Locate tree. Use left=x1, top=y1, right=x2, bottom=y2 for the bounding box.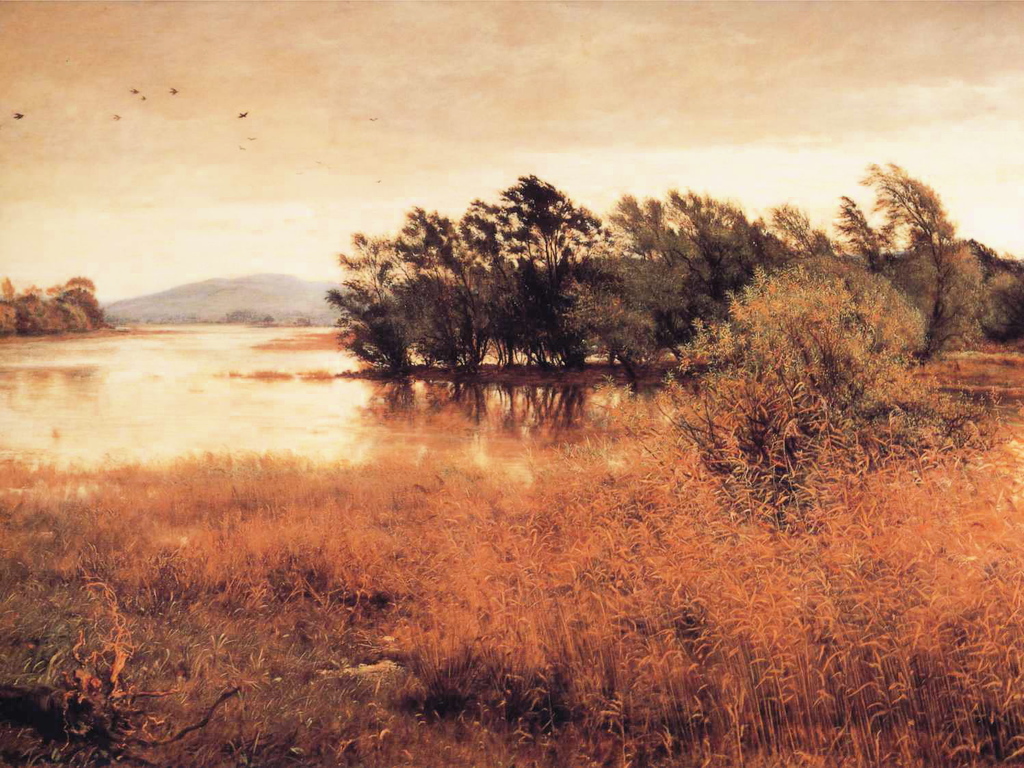
left=663, top=255, right=975, bottom=527.
